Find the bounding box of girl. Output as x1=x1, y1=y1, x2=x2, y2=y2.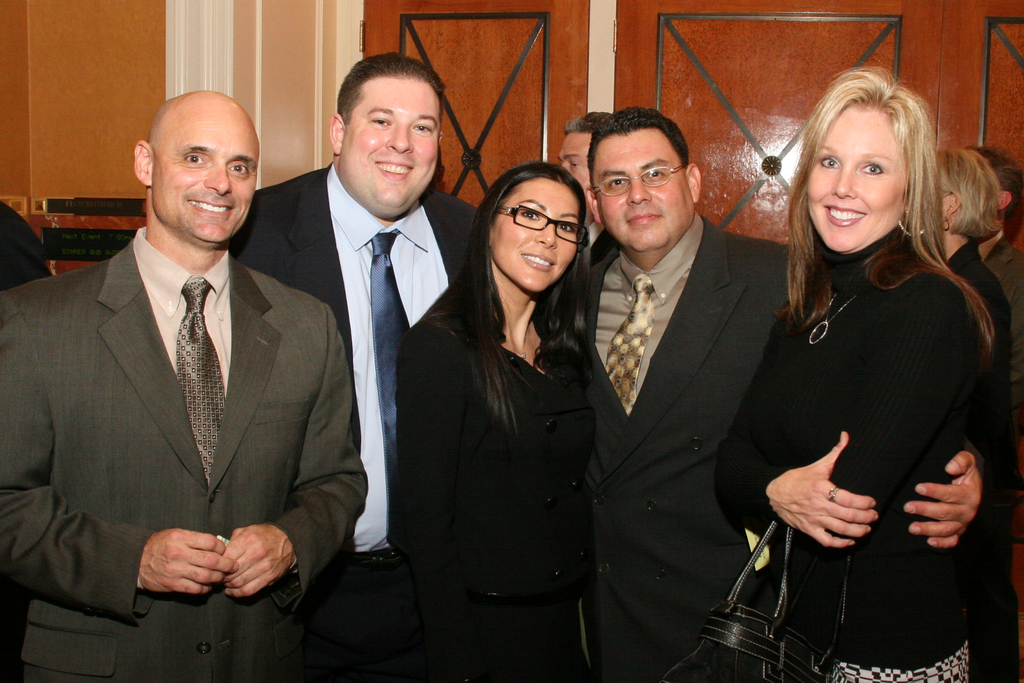
x1=397, y1=169, x2=596, y2=682.
